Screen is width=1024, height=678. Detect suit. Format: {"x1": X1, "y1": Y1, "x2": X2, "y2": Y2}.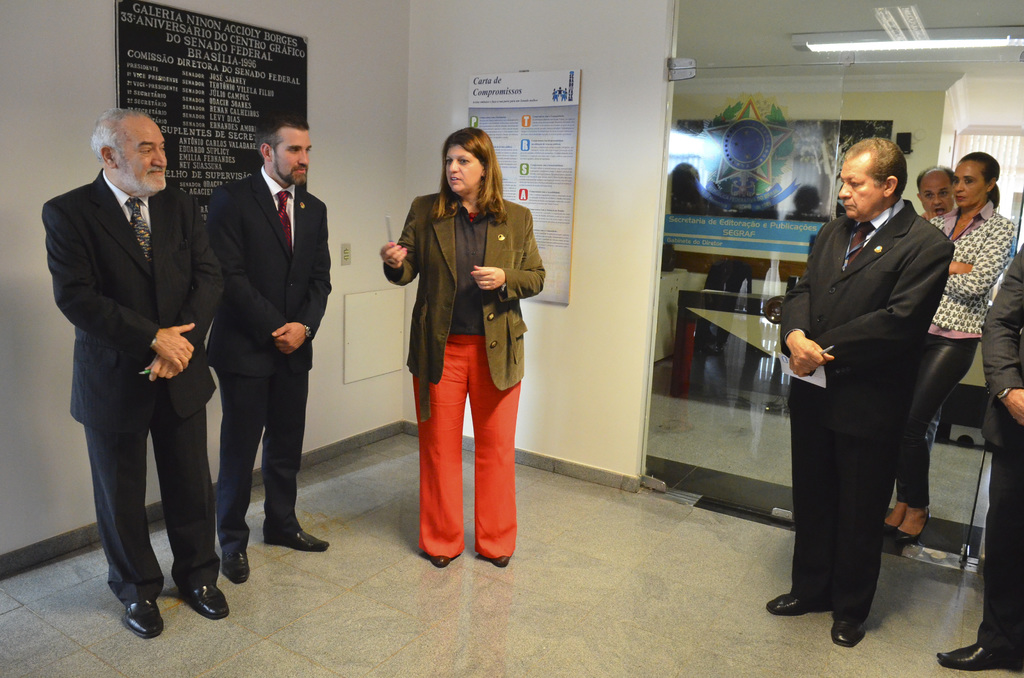
{"x1": 49, "y1": 104, "x2": 215, "y2": 647}.
